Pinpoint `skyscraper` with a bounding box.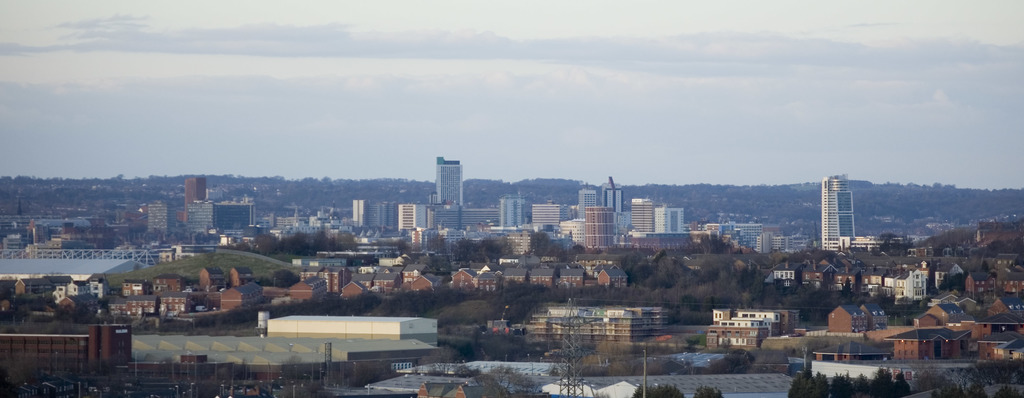
[x1=818, y1=178, x2=860, y2=257].
